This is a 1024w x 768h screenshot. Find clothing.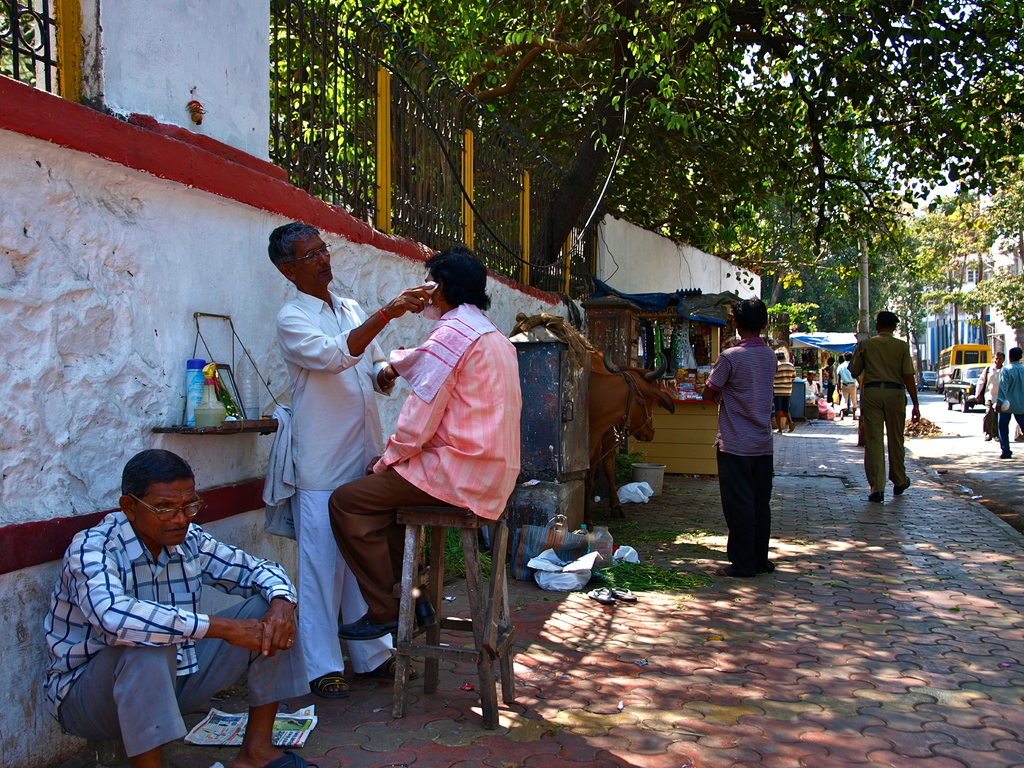
Bounding box: [255, 229, 388, 662].
